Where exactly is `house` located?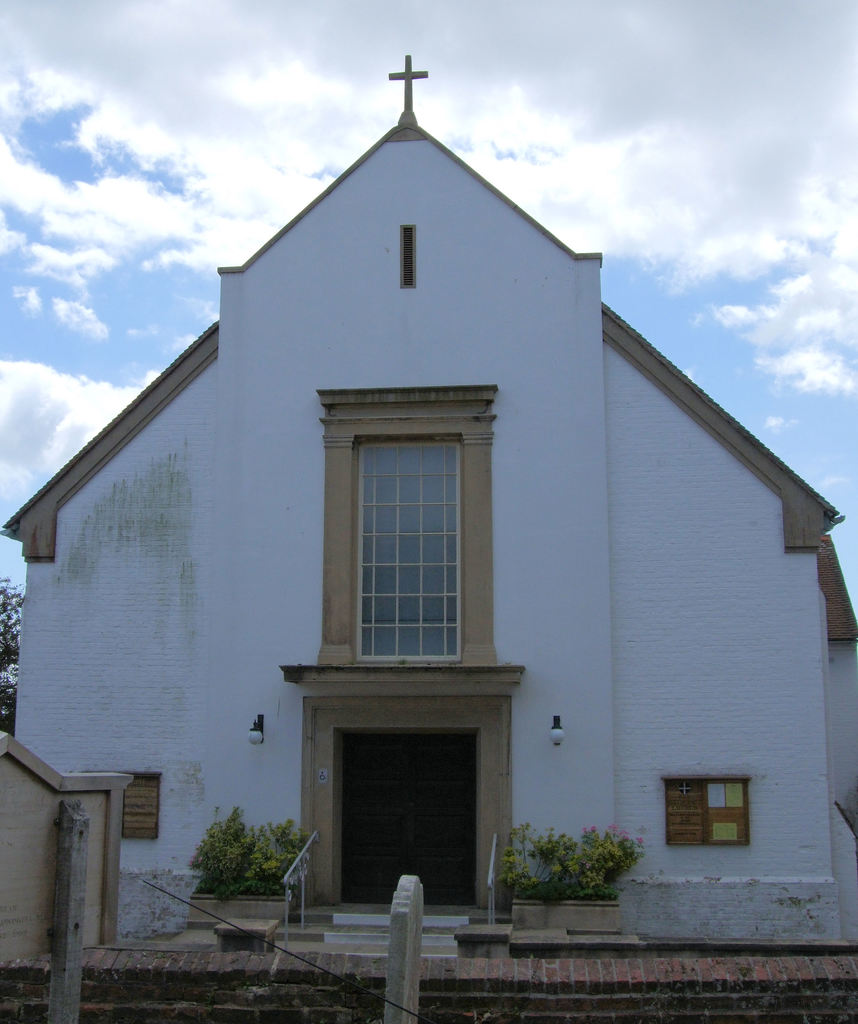
Its bounding box is Rect(0, 49, 852, 1023).
